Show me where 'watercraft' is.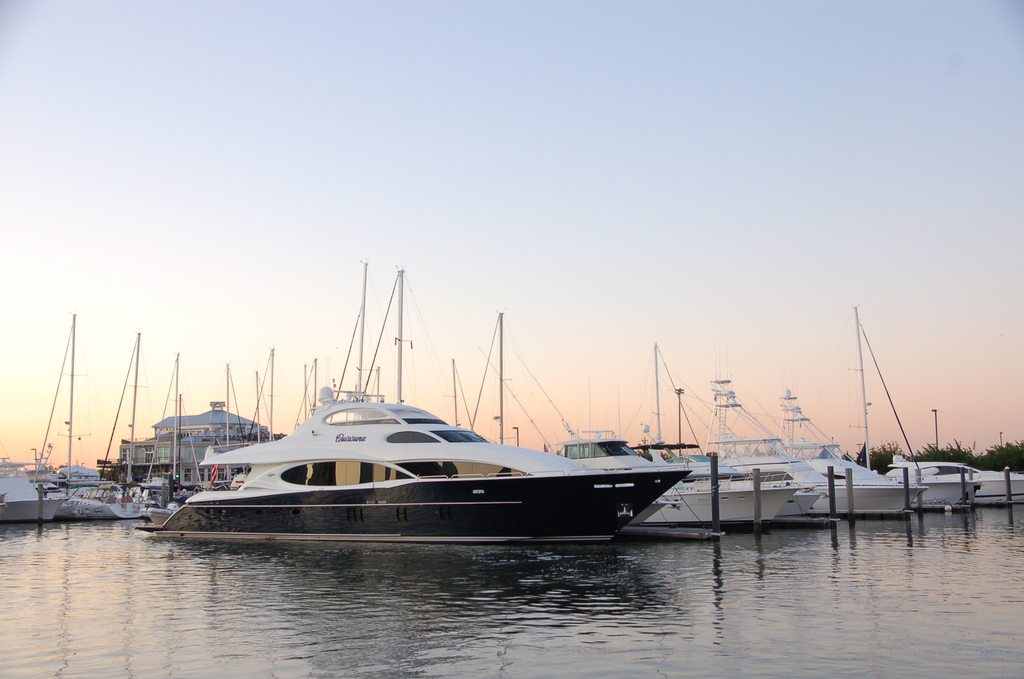
'watercraft' is at [200, 278, 697, 560].
